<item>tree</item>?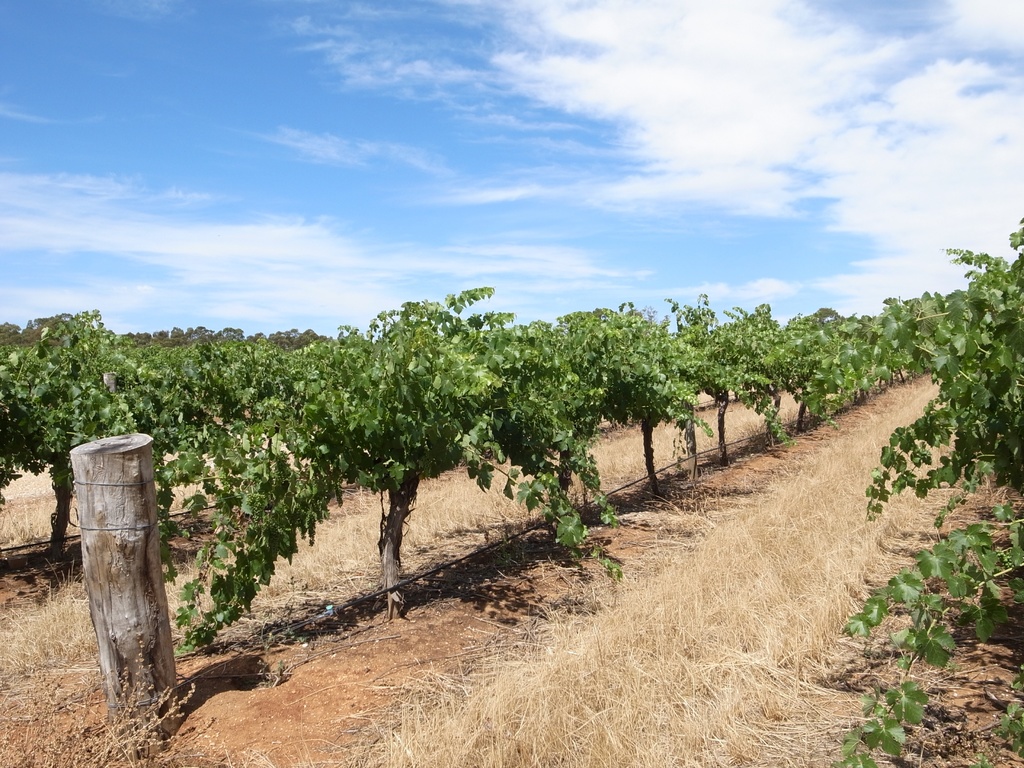
region(831, 216, 1023, 767)
